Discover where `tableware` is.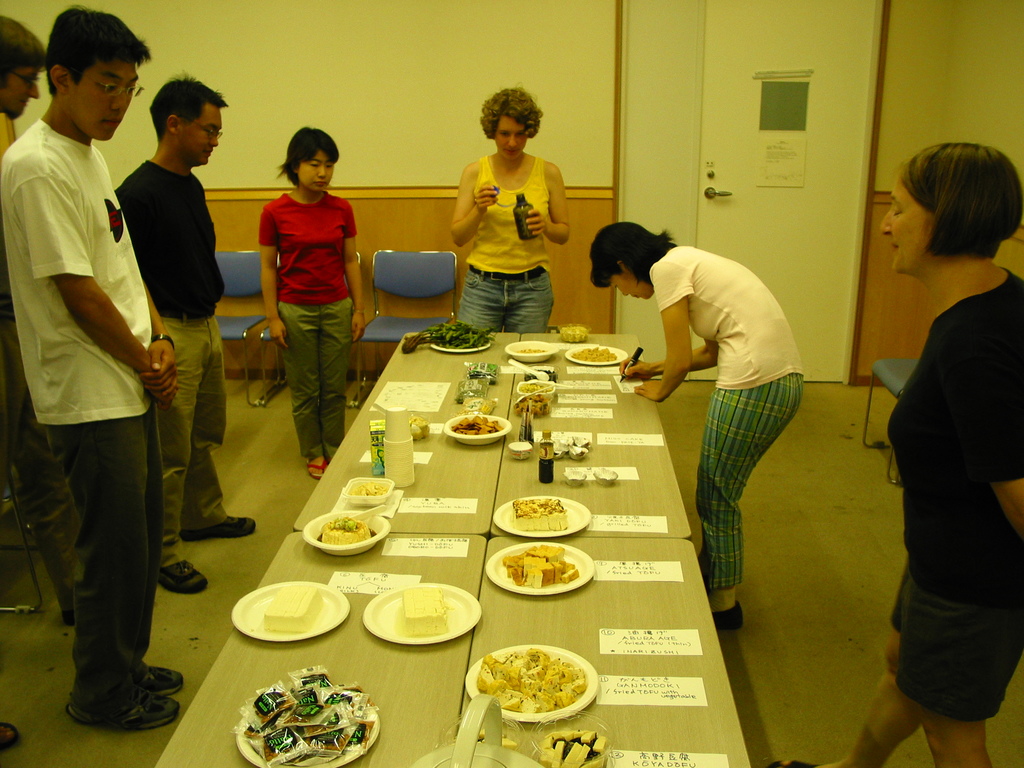
Discovered at x1=564 y1=467 x2=582 y2=484.
